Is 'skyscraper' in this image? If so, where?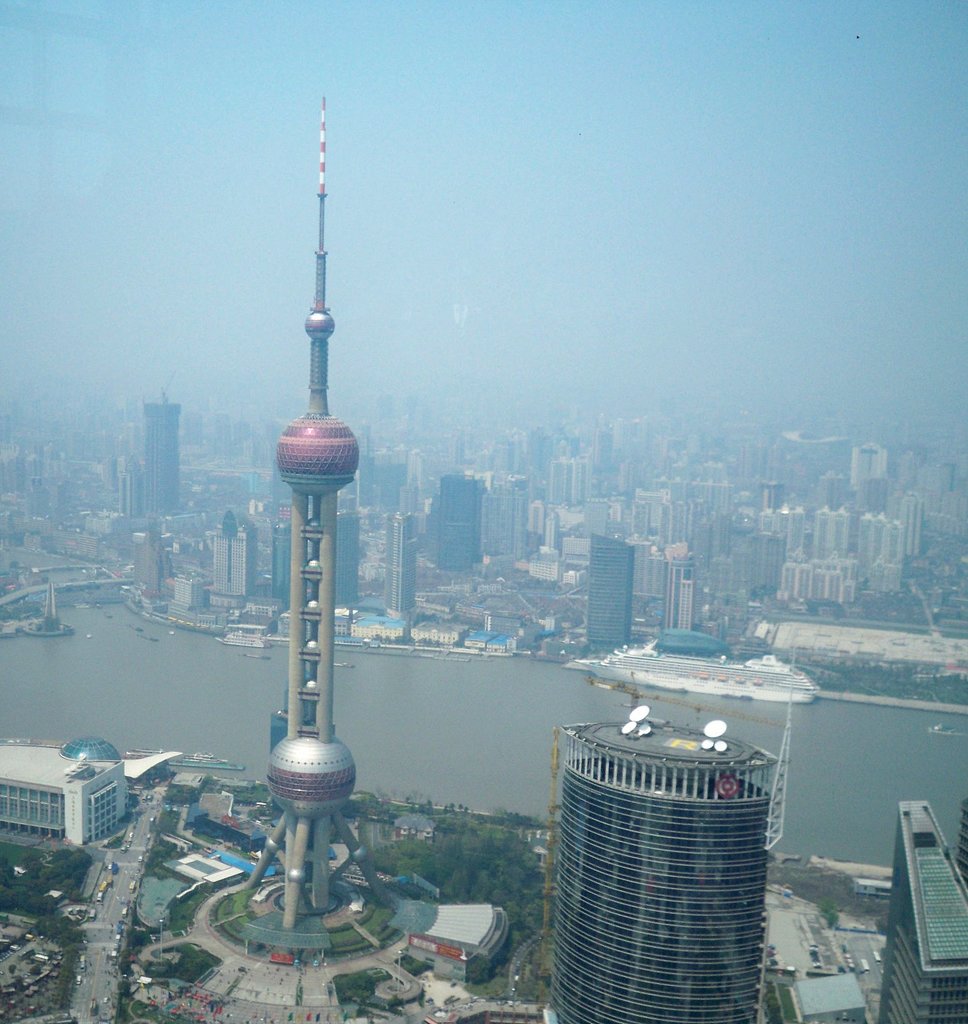
Yes, at [x1=535, y1=692, x2=800, y2=995].
